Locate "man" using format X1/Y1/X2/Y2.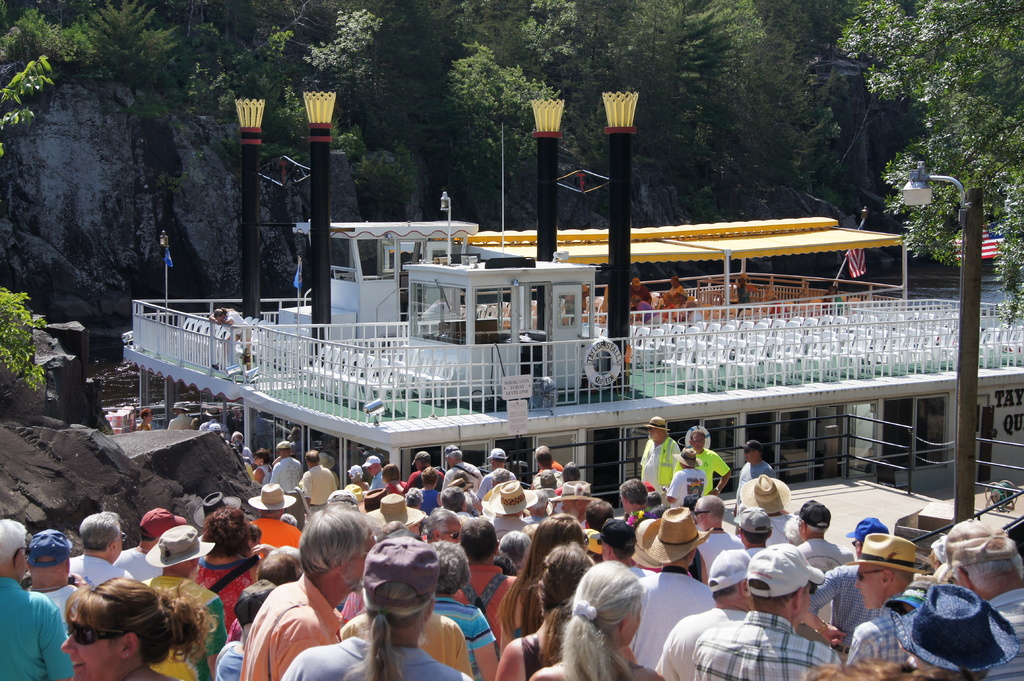
655/544/767/680.
